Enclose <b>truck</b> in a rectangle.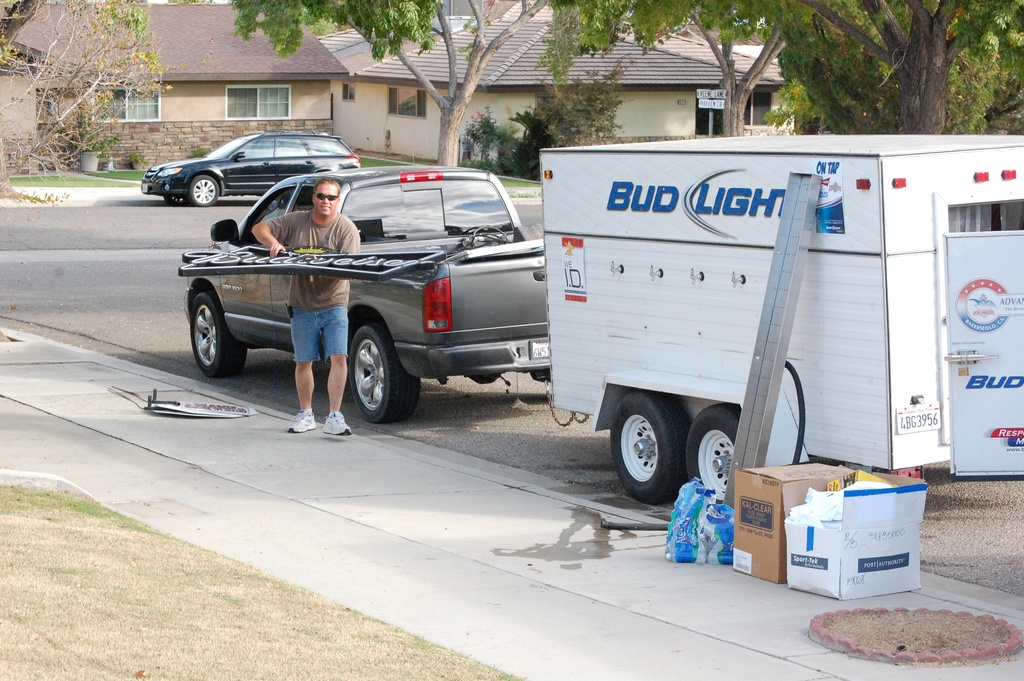
crop(161, 179, 564, 423).
